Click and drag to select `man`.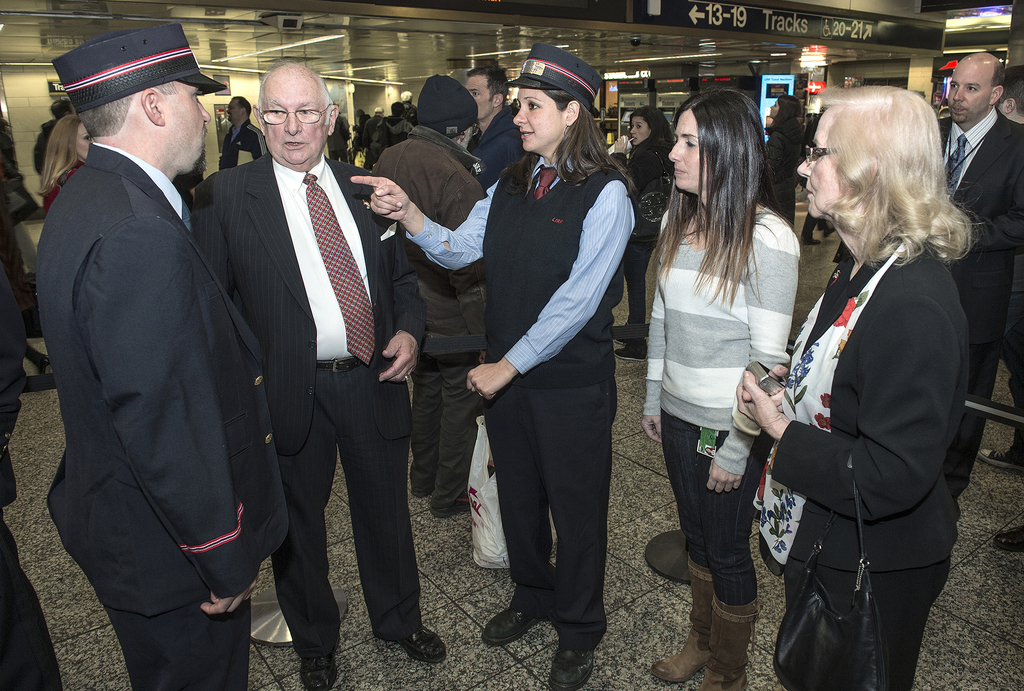
Selection: bbox(218, 93, 268, 171).
